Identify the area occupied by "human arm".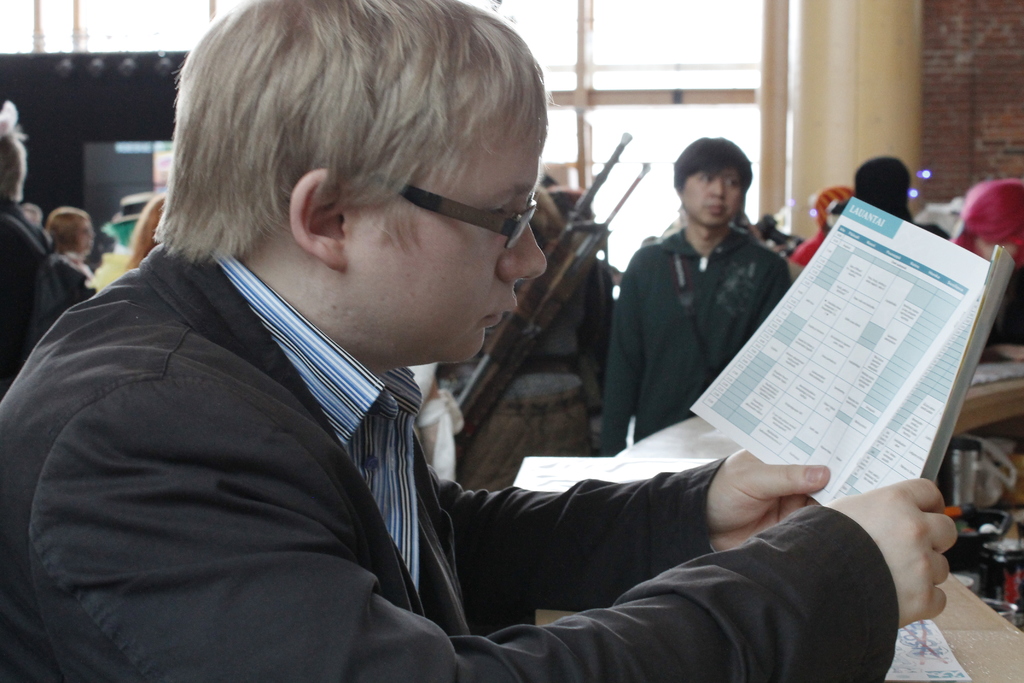
Area: x1=31 y1=379 x2=956 y2=682.
